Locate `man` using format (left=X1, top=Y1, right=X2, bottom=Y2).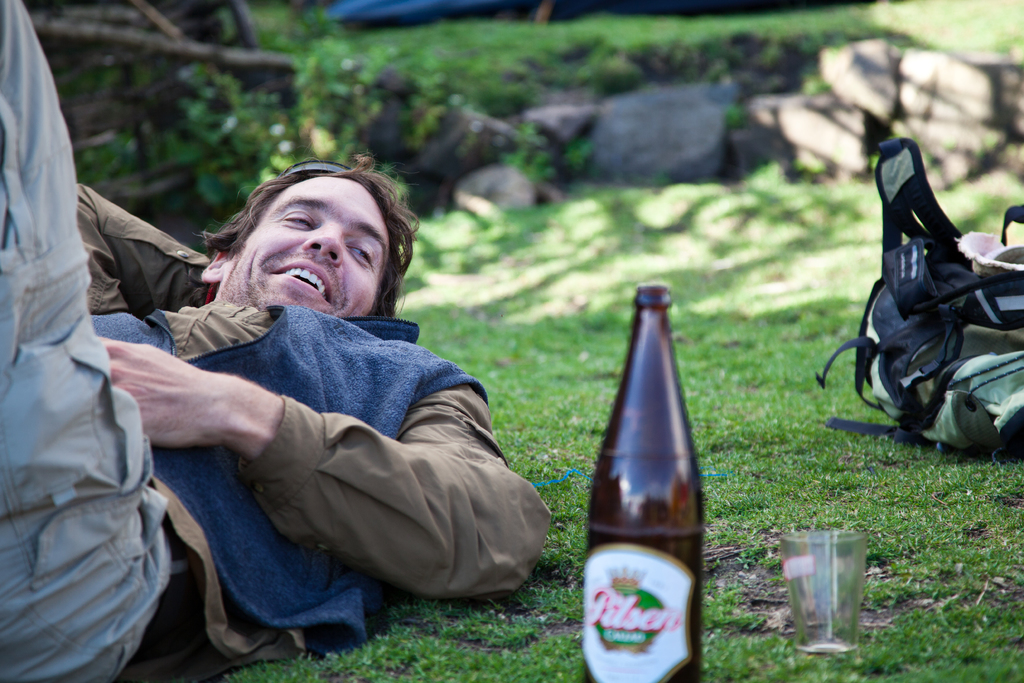
(left=0, top=0, right=551, bottom=682).
